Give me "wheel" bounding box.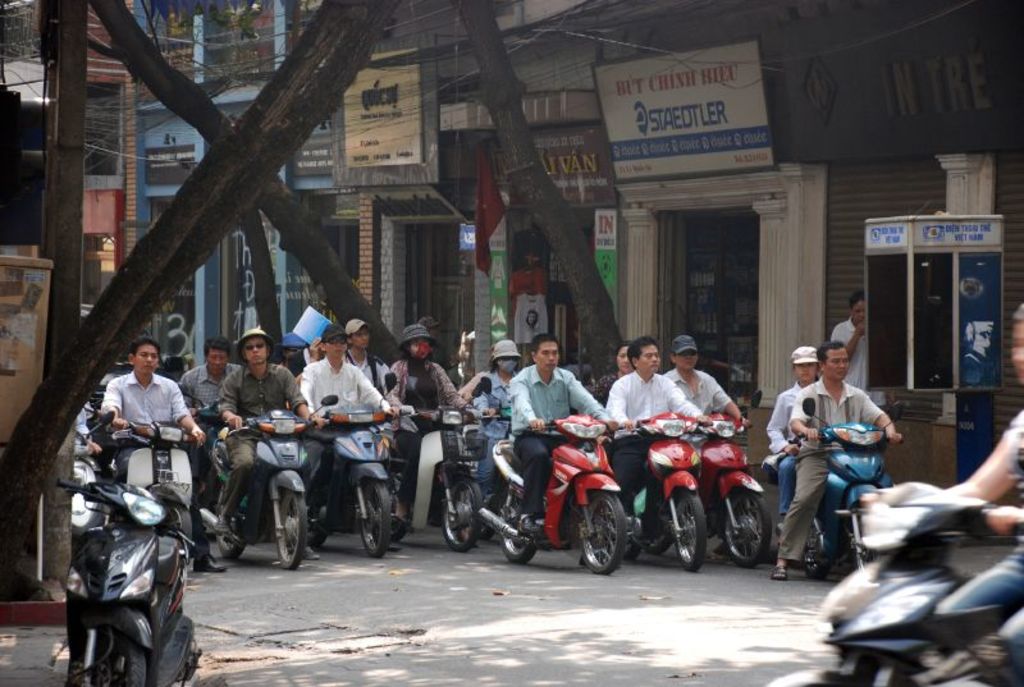
<region>622, 510, 645, 563</region>.
